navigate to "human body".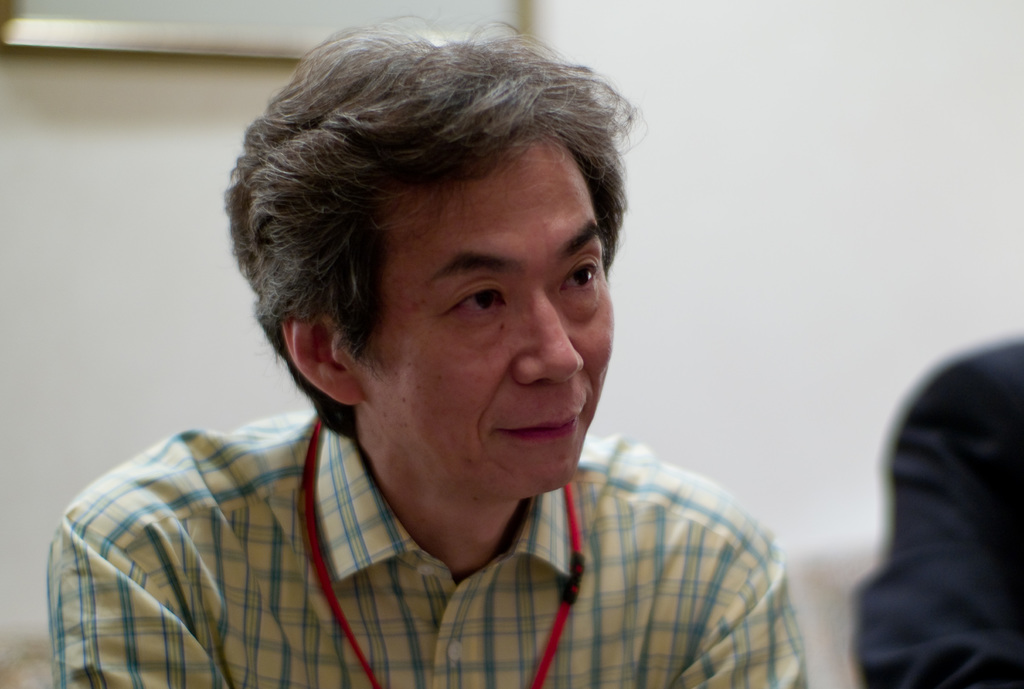
Navigation target: 62/1/822/688.
